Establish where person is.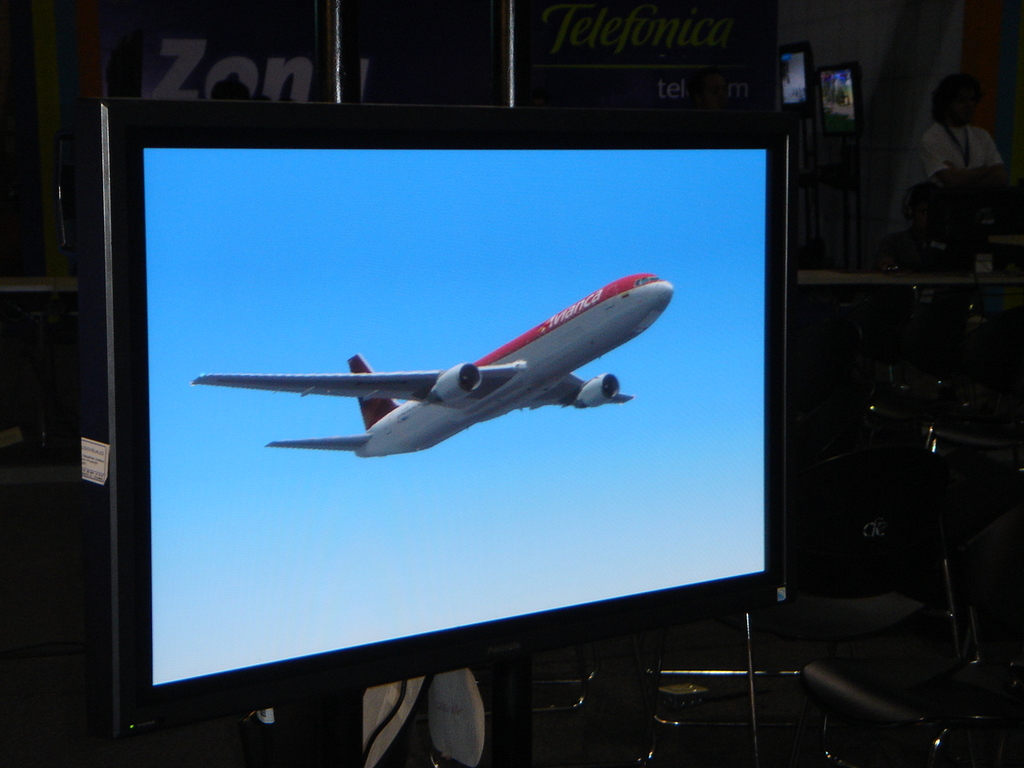
Established at x1=915, y1=69, x2=1017, y2=194.
